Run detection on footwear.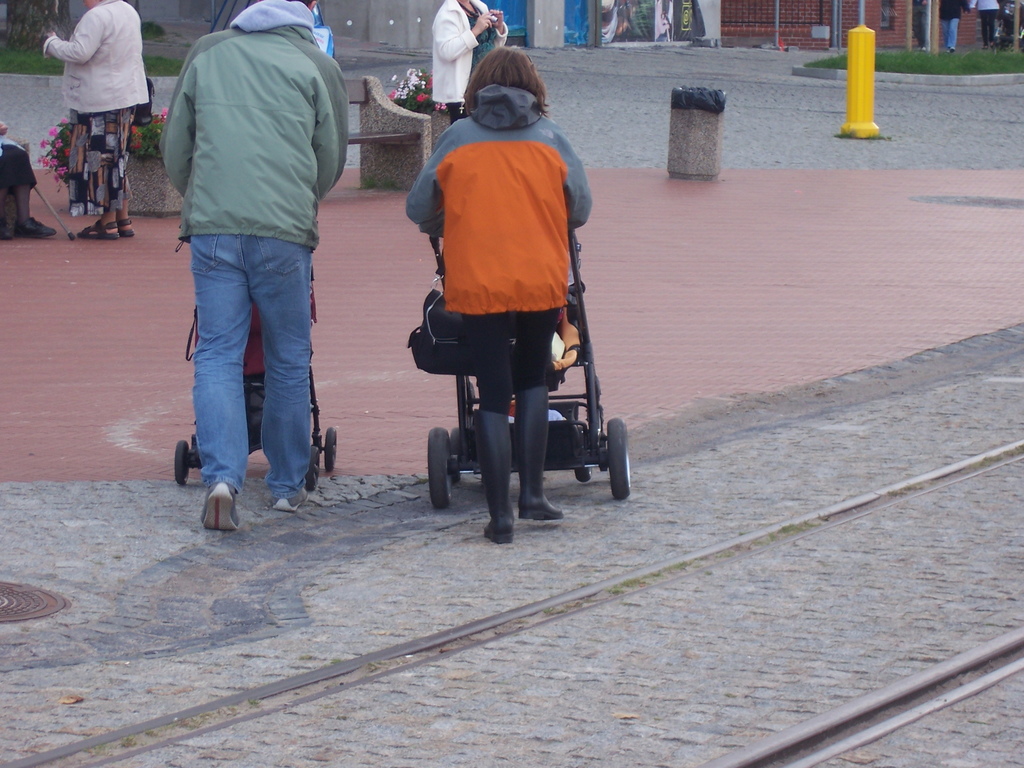
Result: box(118, 218, 135, 235).
